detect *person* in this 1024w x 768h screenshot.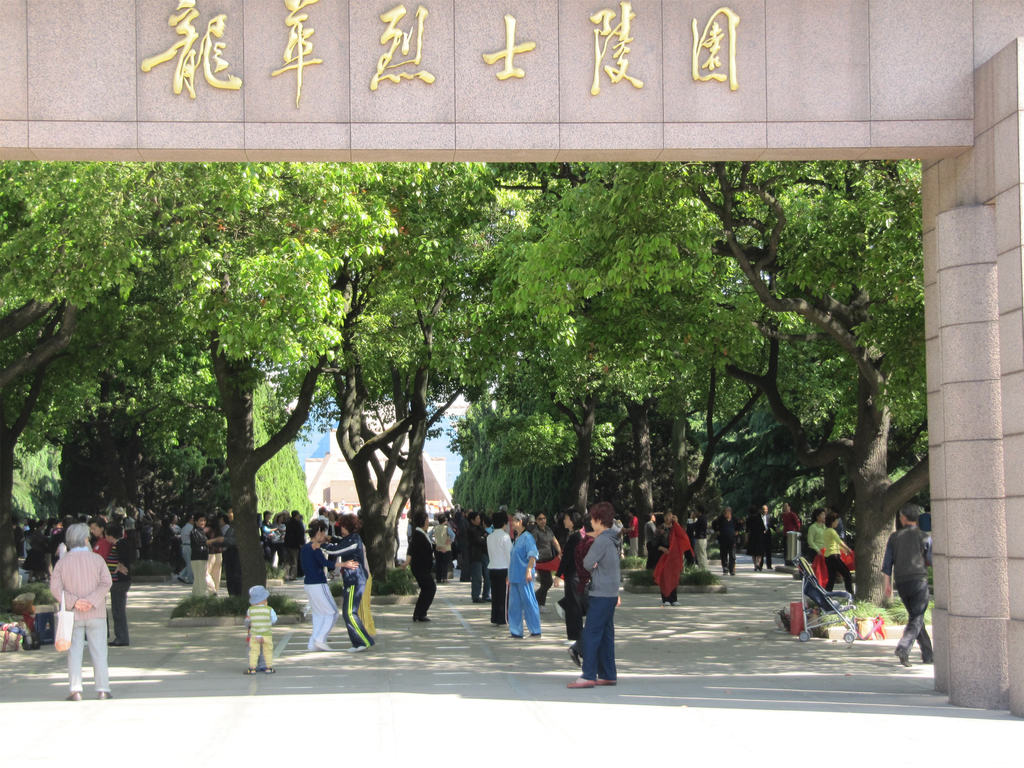
Detection: 753 502 777 570.
